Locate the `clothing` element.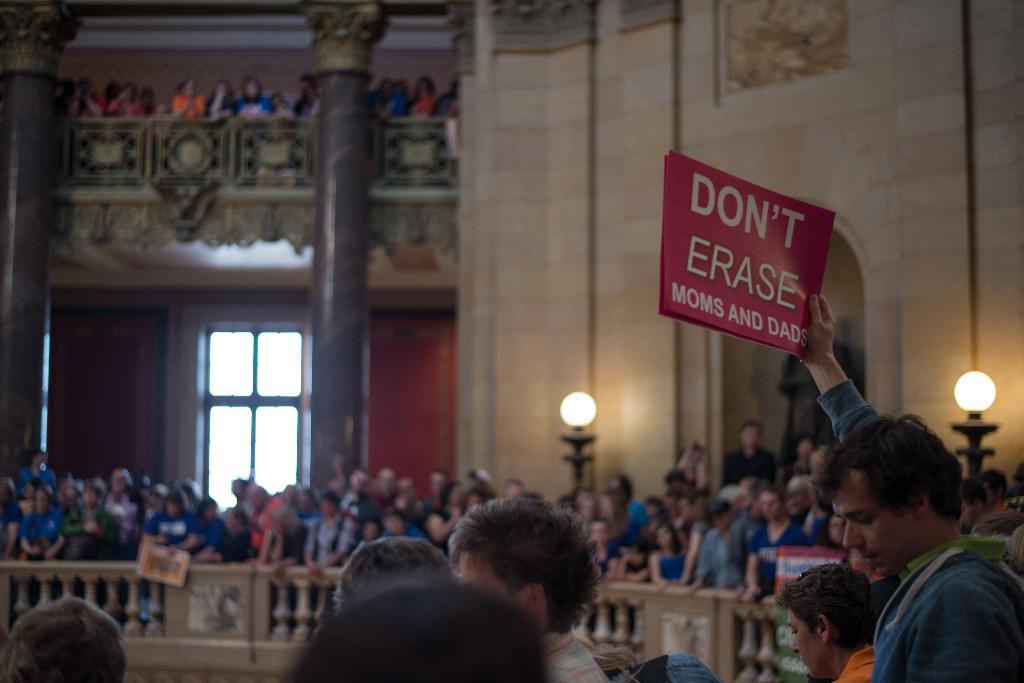
Element bbox: crop(304, 510, 351, 565).
